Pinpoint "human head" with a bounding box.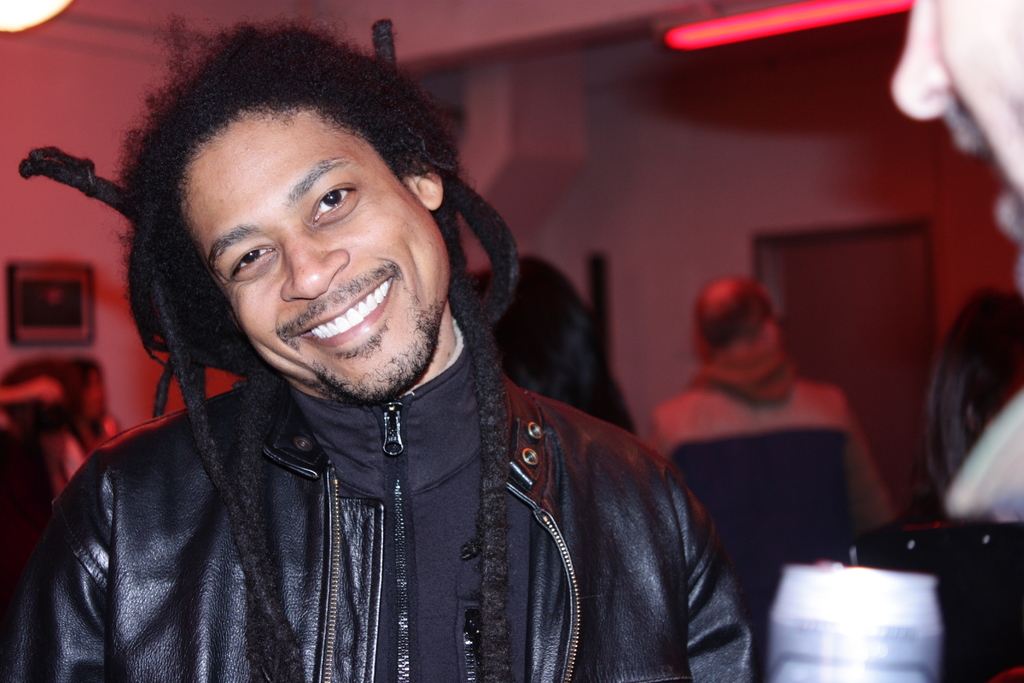
<box>904,291,1023,512</box>.
